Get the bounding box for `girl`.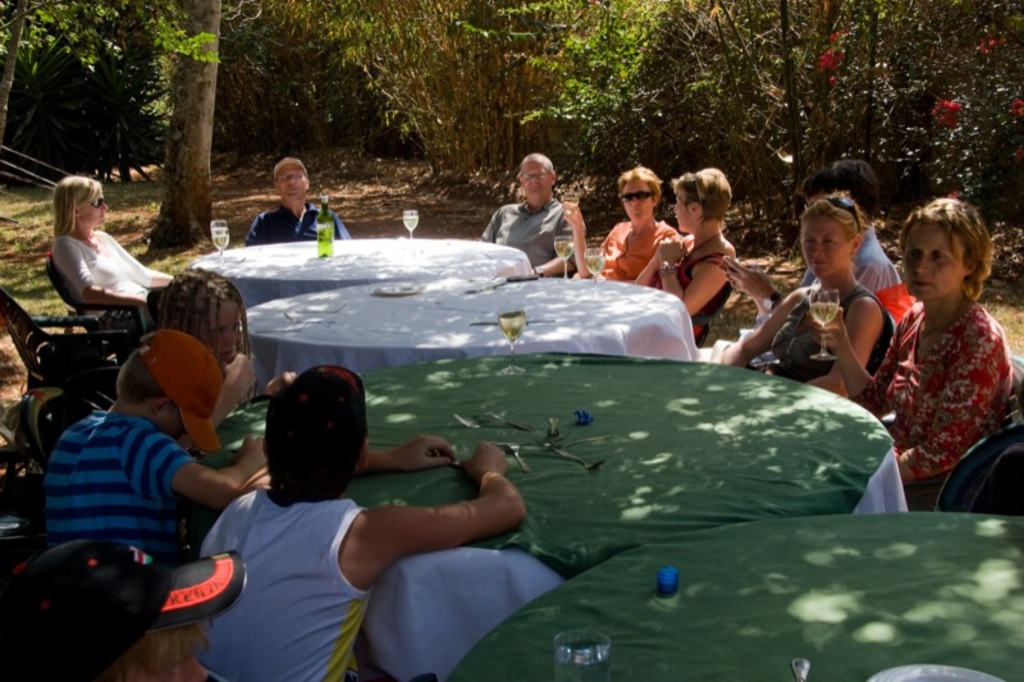
locate(157, 264, 301, 452).
